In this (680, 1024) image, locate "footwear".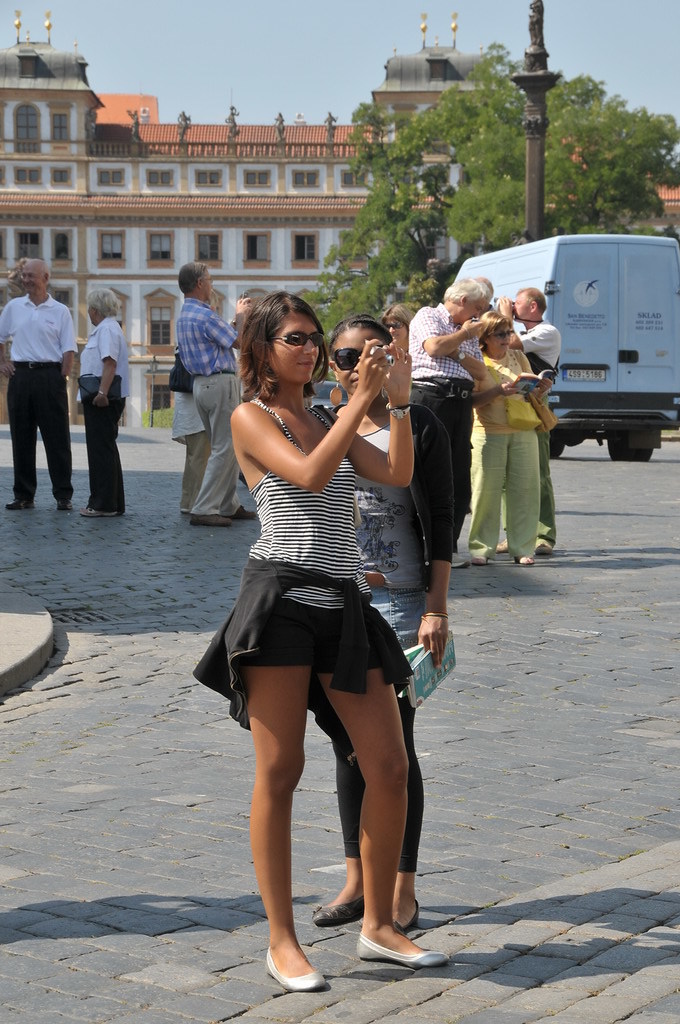
Bounding box: [x1=80, y1=510, x2=118, y2=520].
